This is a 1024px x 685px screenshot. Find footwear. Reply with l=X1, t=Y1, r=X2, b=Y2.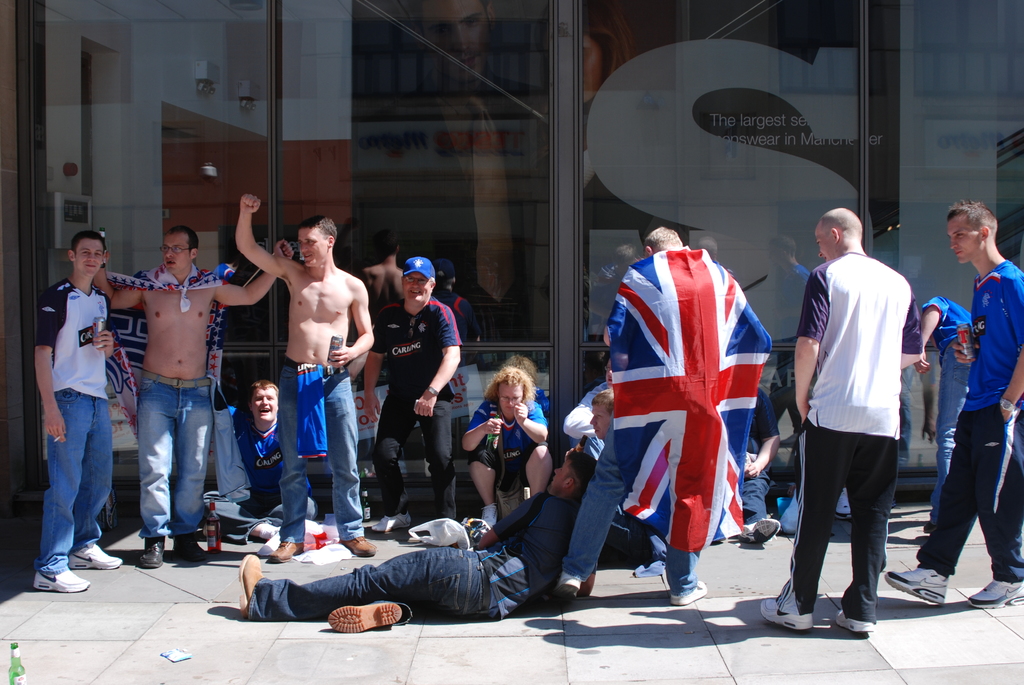
l=477, t=503, r=497, b=526.
